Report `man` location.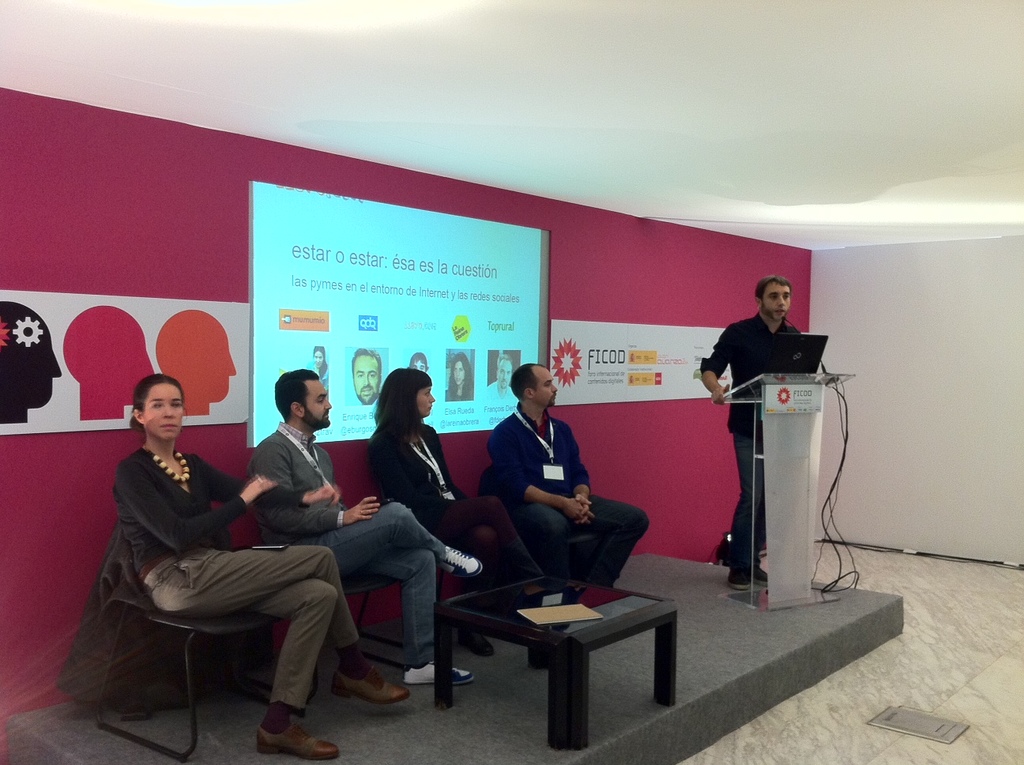
Report: [698,272,809,593].
